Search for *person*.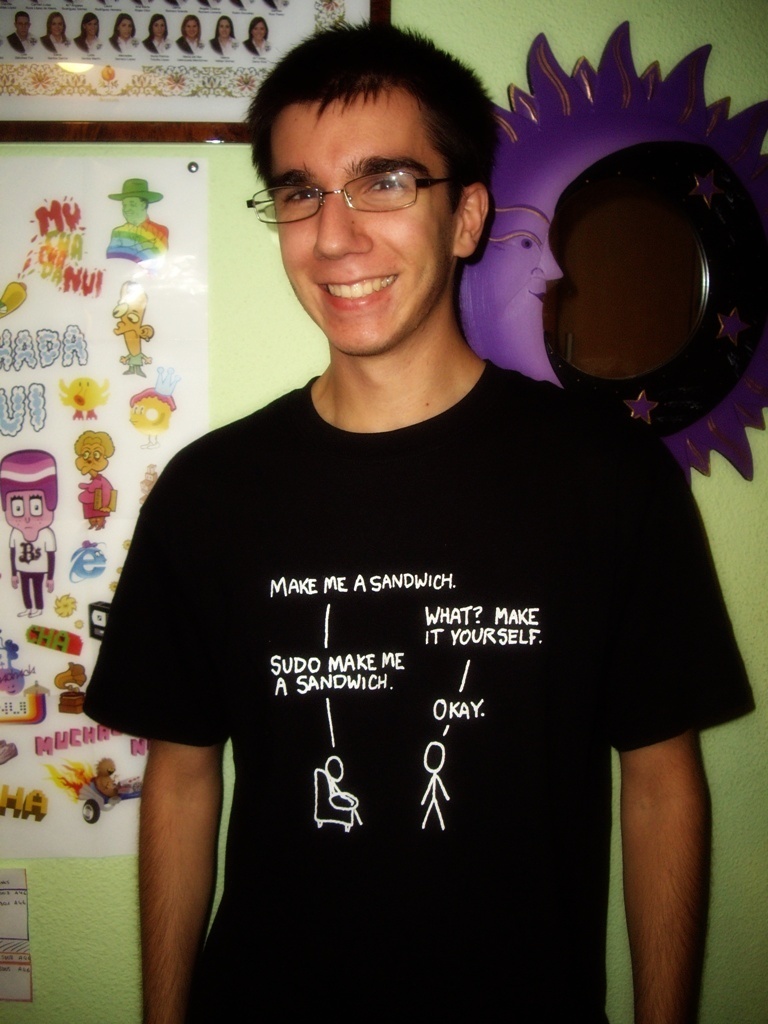
Found at BBox(46, 0, 754, 1014).
